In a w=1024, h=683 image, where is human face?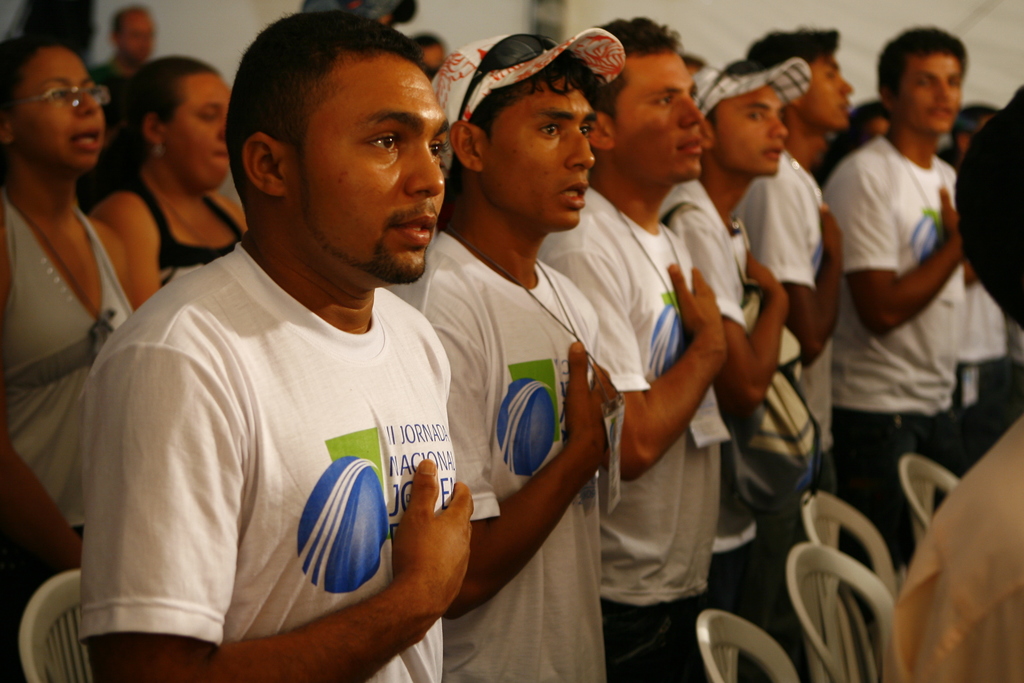
[x1=900, y1=58, x2=963, y2=131].
